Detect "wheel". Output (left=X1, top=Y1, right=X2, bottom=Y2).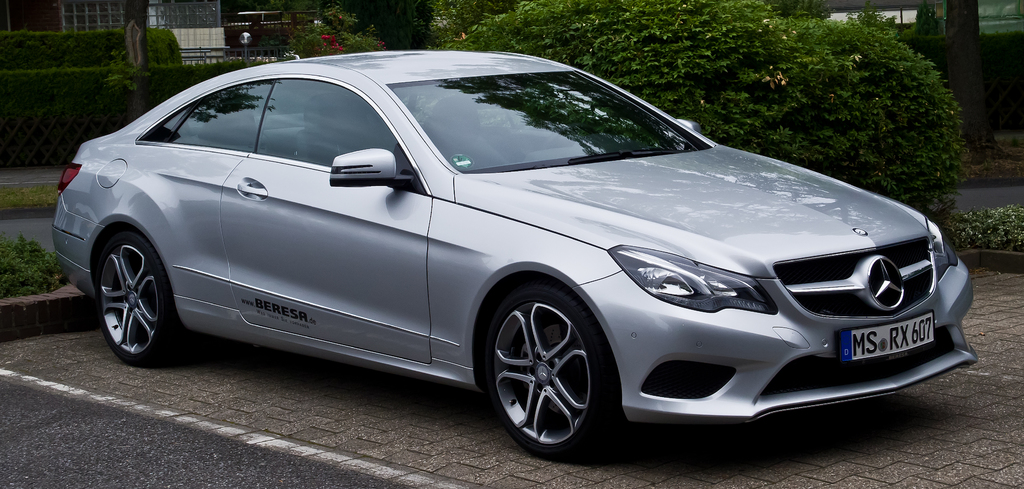
(left=485, top=282, right=604, bottom=460).
